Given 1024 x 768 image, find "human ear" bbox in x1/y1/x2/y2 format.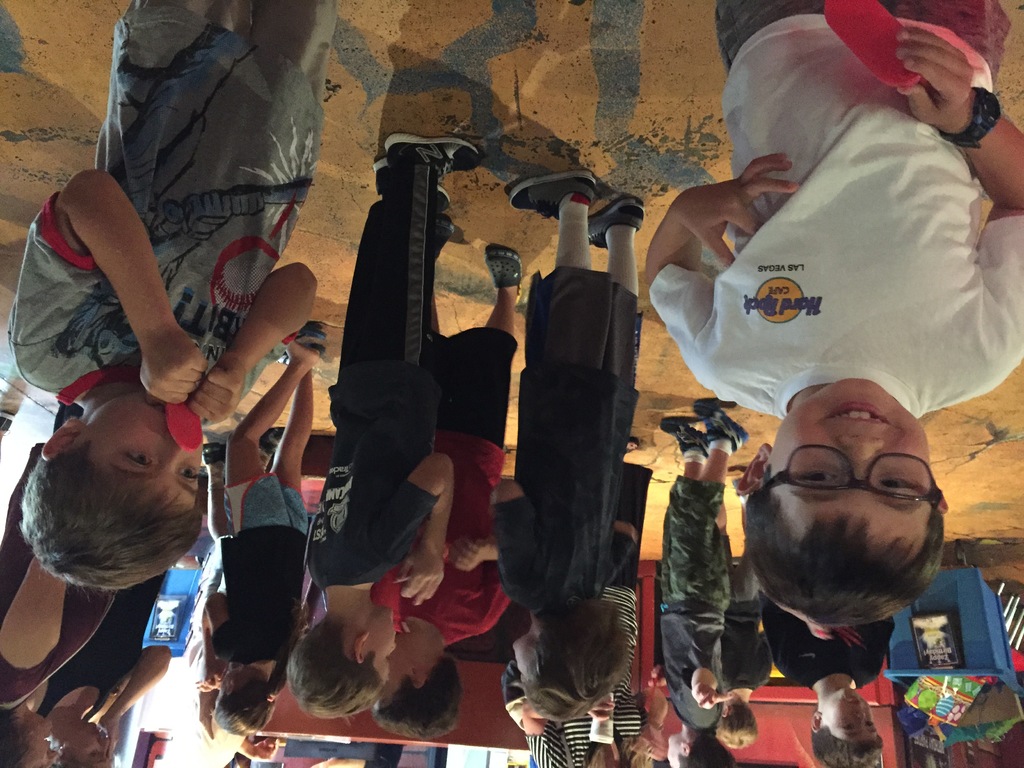
45/425/92/463.
